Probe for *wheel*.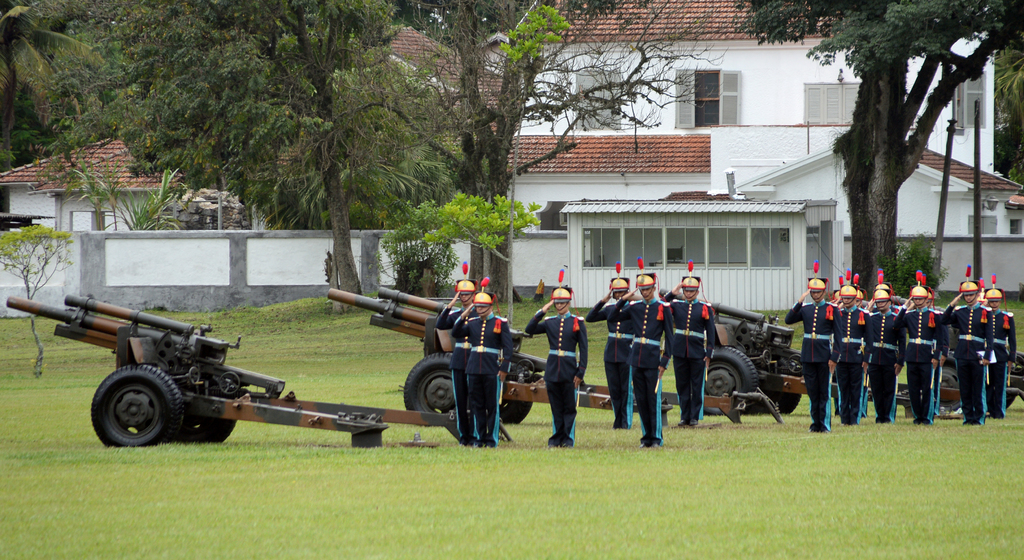
Probe result: rect(703, 346, 760, 416).
